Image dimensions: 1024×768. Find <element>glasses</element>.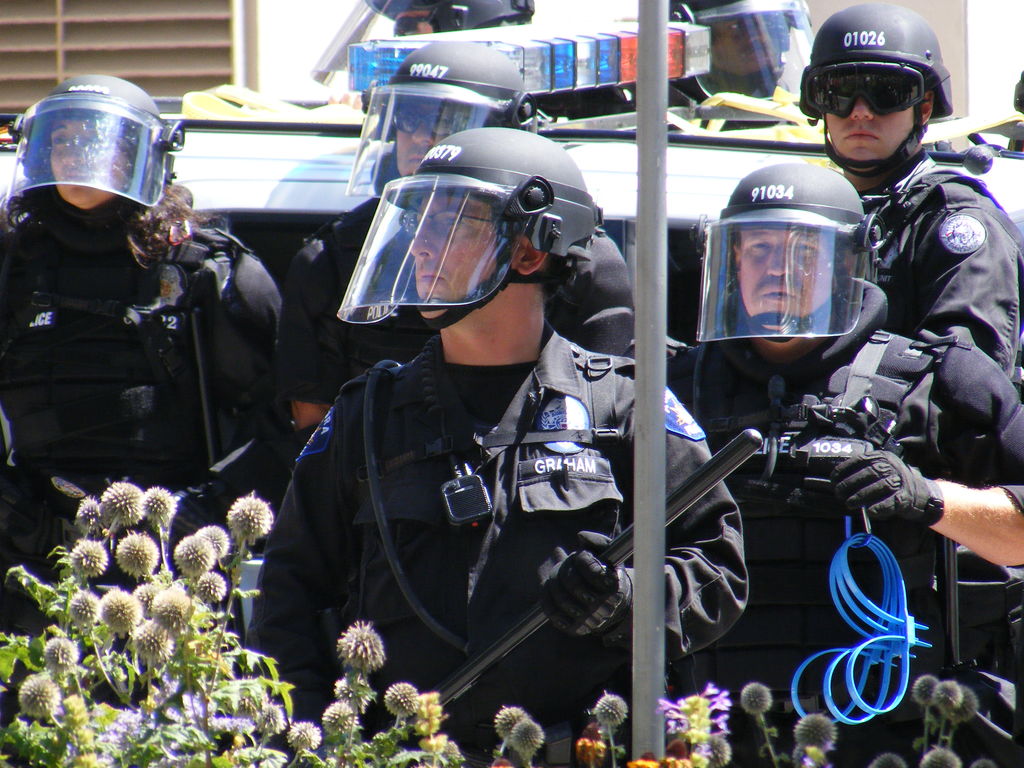
<bbox>391, 104, 467, 139</bbox>.
